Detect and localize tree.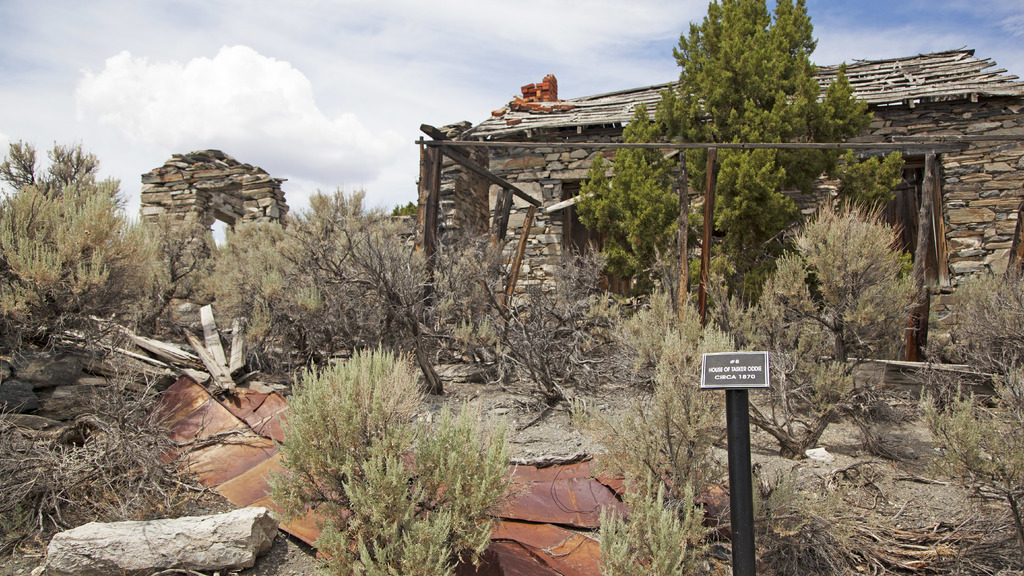
Localized at [x1=212, y1=189, x2=488, y2=396].
